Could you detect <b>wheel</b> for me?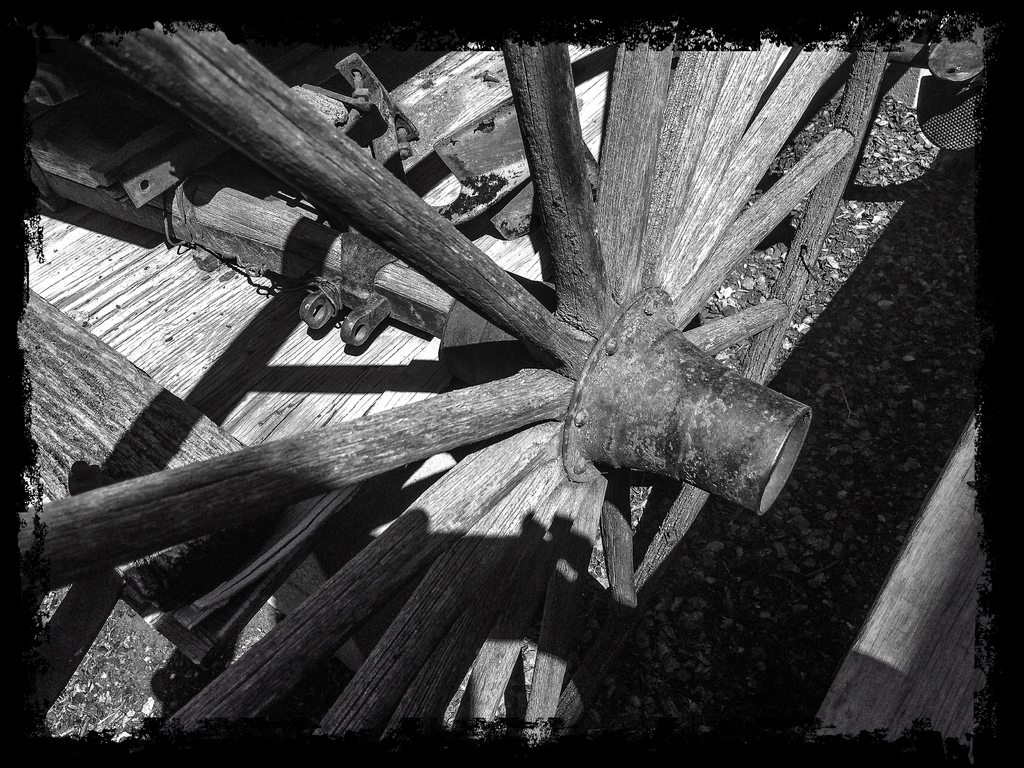
Detection result: [x1=15, y1=37, x2=897, y2=748].
